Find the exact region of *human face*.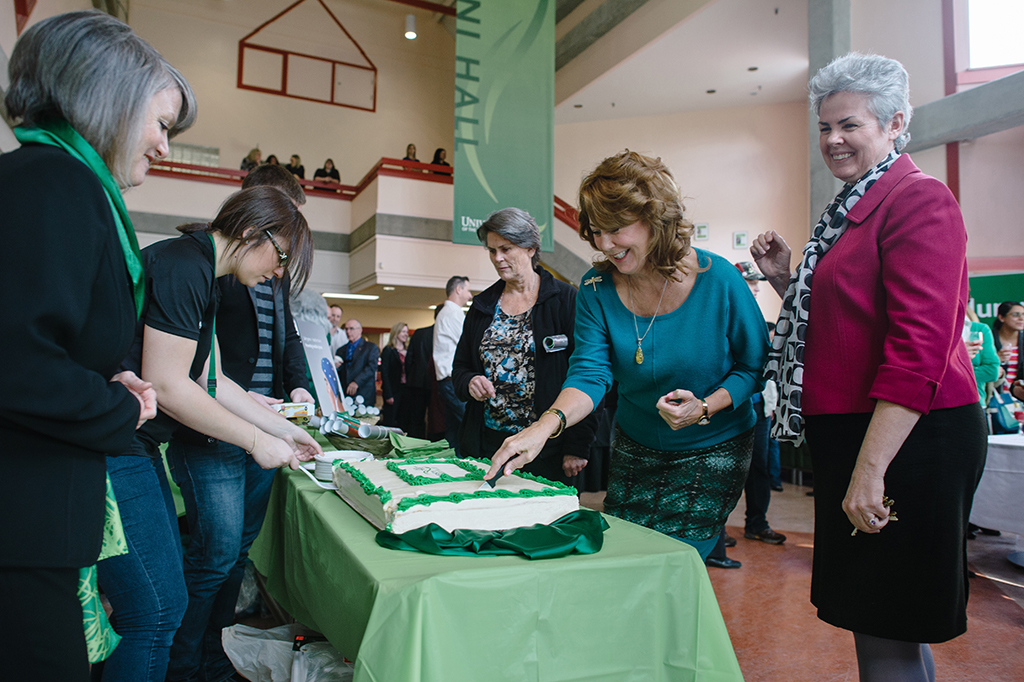
Exact region: [342,320,358,341].
